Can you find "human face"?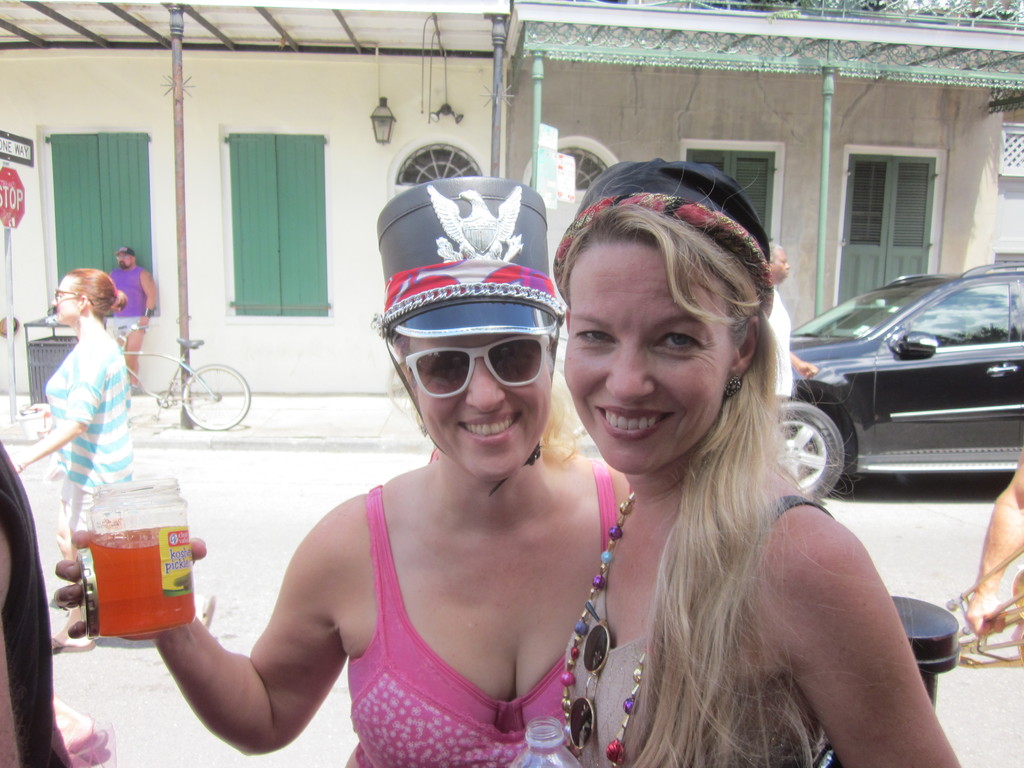
Yes, bounding box: <region>560, 236, 730, 470</region>.
